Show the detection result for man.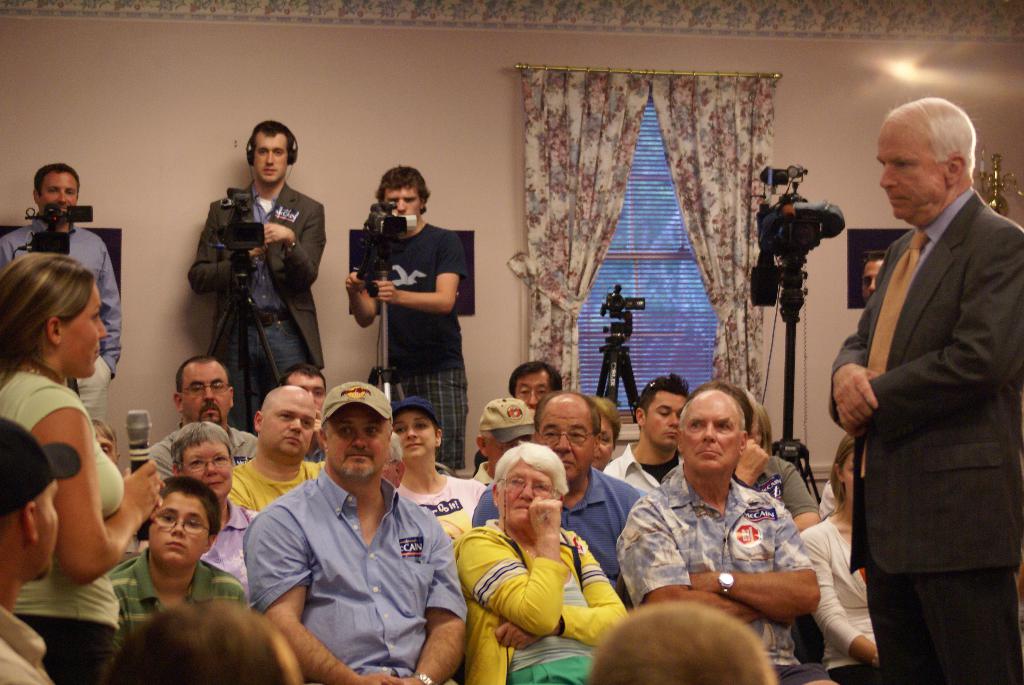
pyautogui.locateOnScreen(614, 389, 821, 684).
